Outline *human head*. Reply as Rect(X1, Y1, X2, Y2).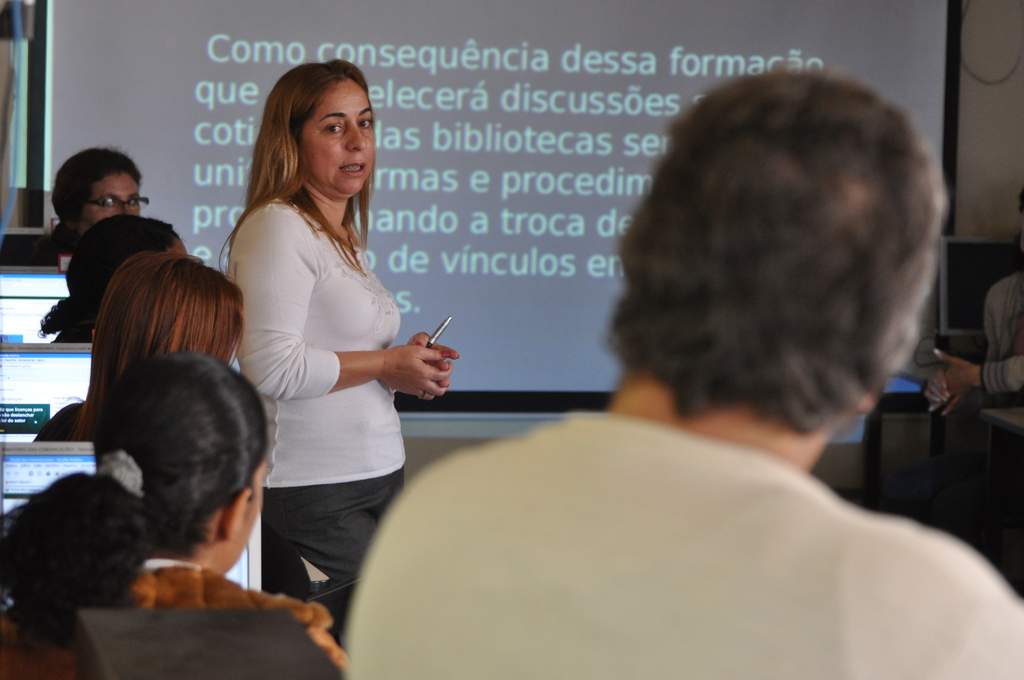
Rect(268, 61, 373, 194).
